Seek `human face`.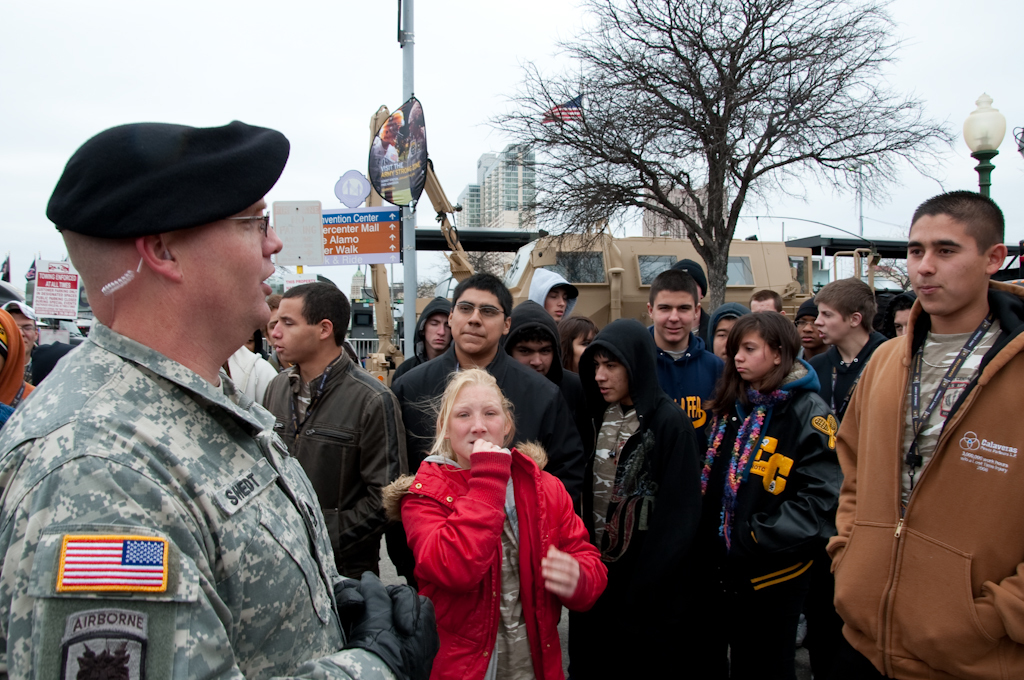
rect(173, 200, 283, 331).
